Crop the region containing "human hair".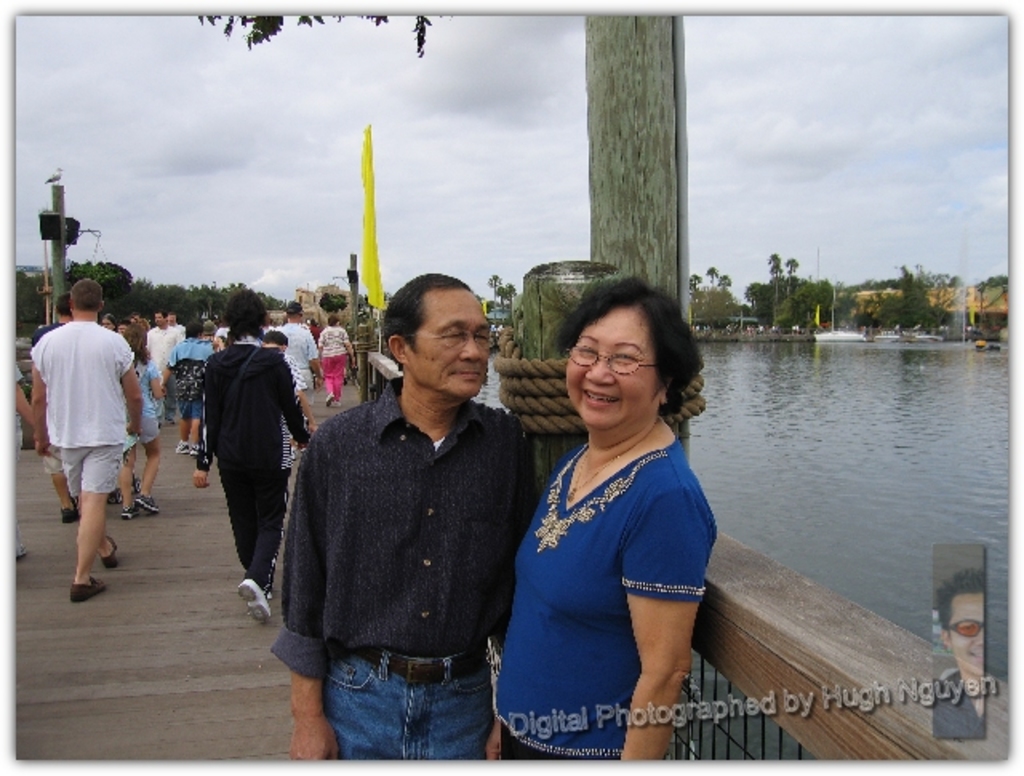
Crop region: box(382, 272, 472, 352).
